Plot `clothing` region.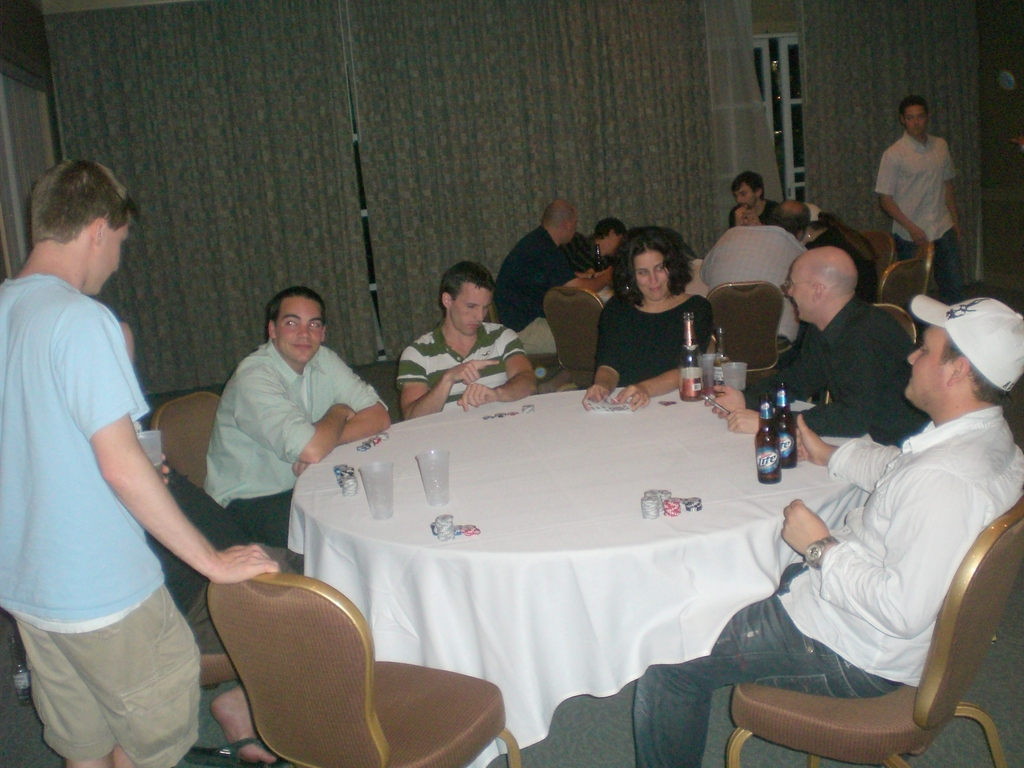
Plotted at [871,132,969,305].
